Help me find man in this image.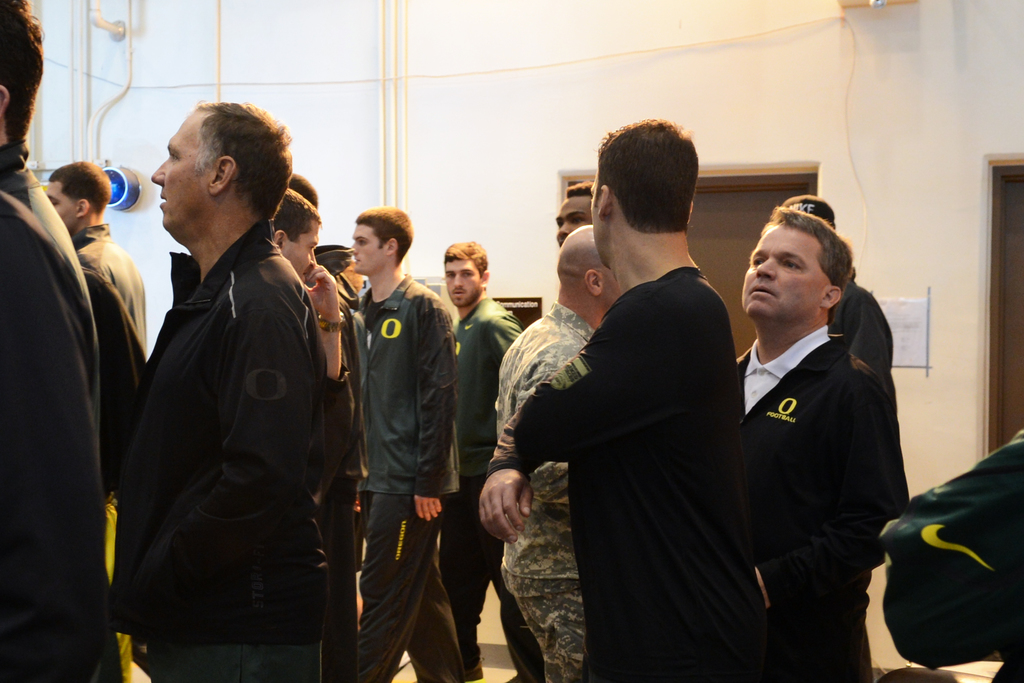
Found it: {"x1": 778, "y1": 193, "x2": 895, "y2": 374}.
